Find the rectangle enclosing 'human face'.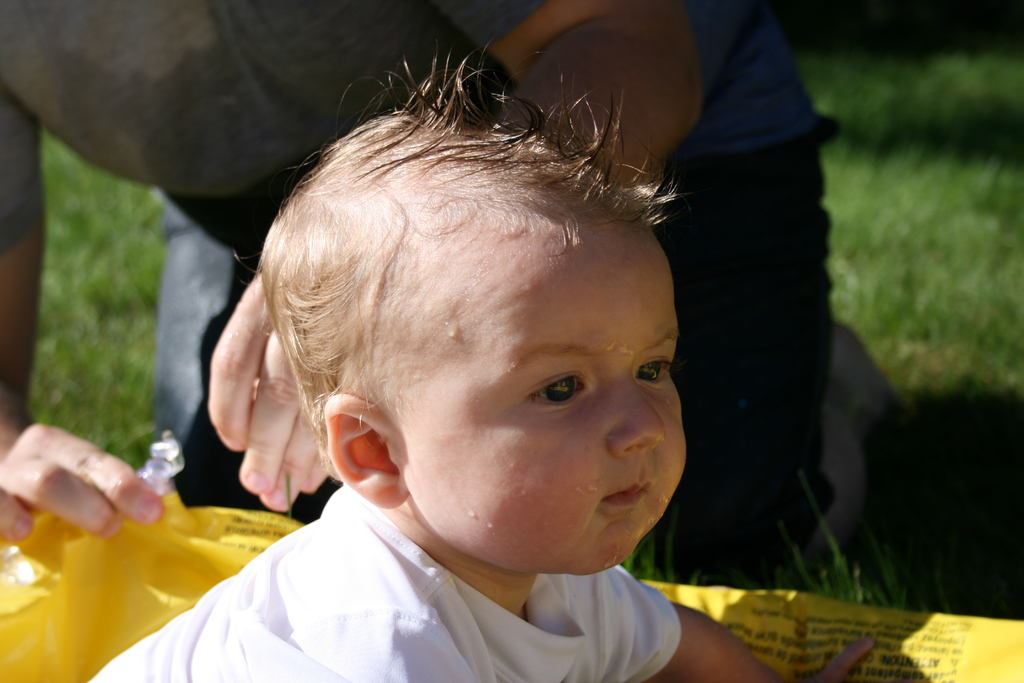
[x1=404, y1=225, x2=688, y2=578].
